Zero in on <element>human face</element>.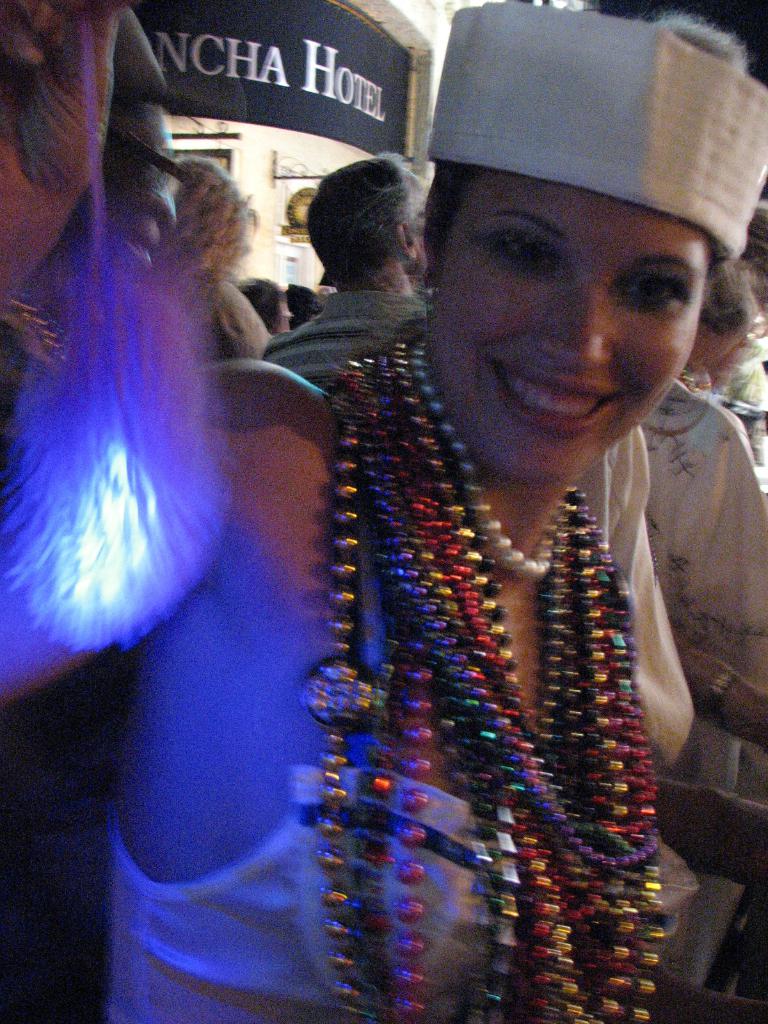
Zeroed in: (412, 194, 701, 483).
